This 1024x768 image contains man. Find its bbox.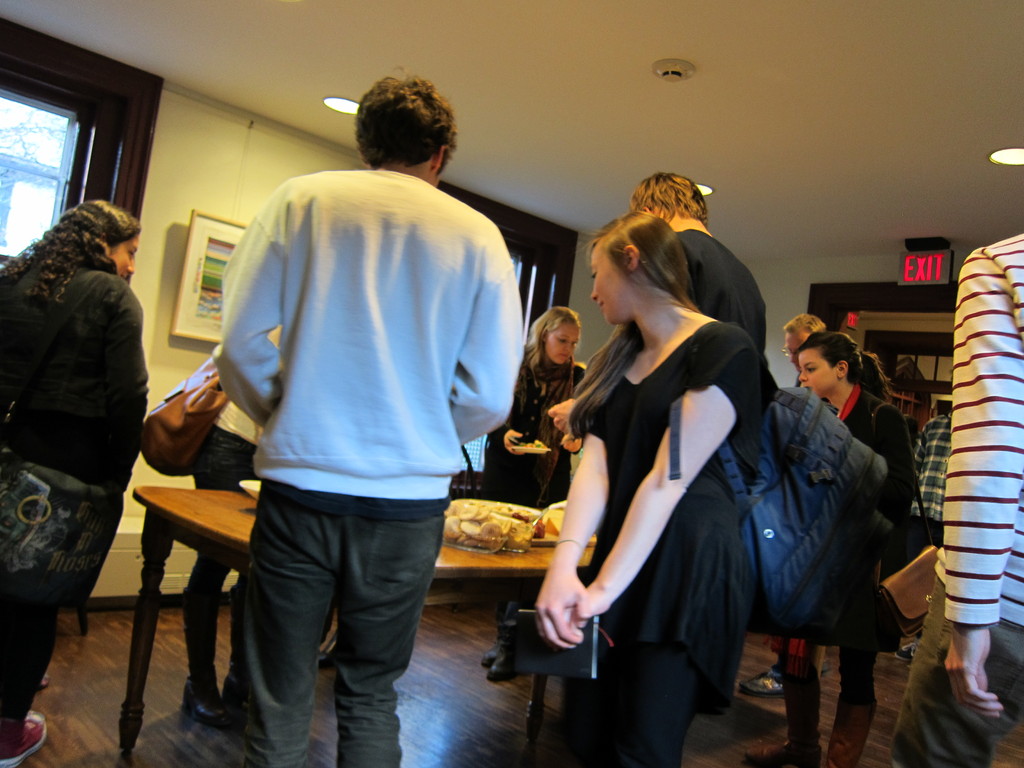
{"left": 742, "top": 309, "right": 825, "bottom": 696}.
